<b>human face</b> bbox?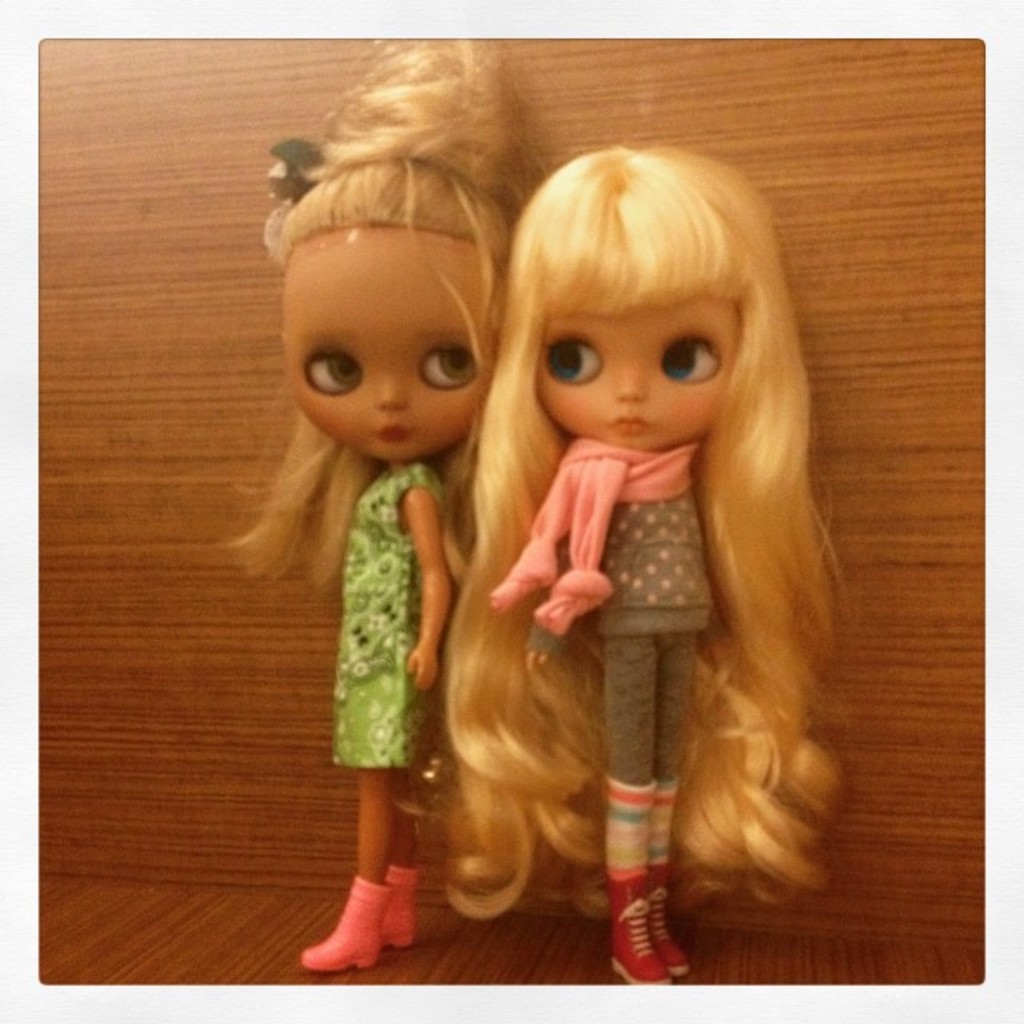
{"x1": 533, "y1": 312, "x2": 744, "y2": 450}
